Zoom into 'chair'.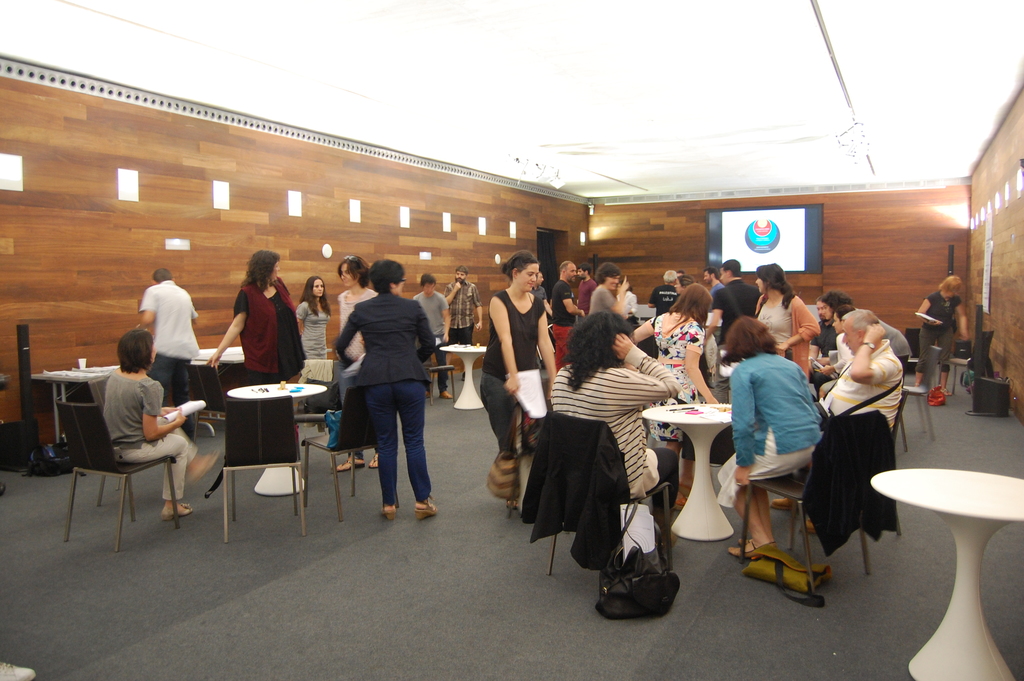
Zoom target: locate(413, 341, 456, 406).
